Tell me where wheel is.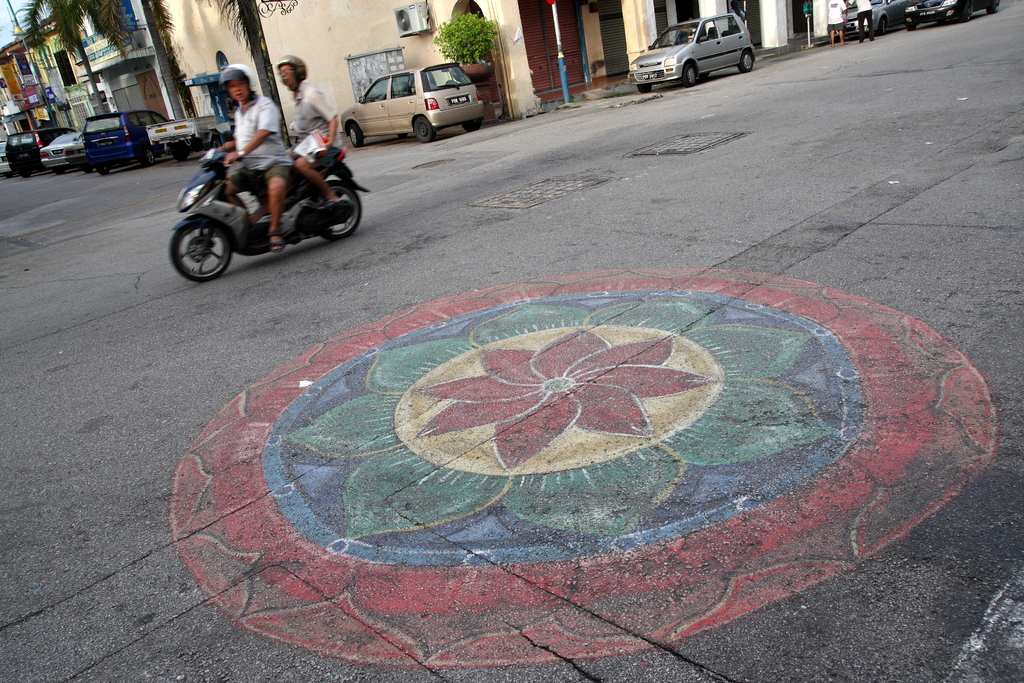
wheel is at x1=4 y1=167 x2=15 y2=179.
